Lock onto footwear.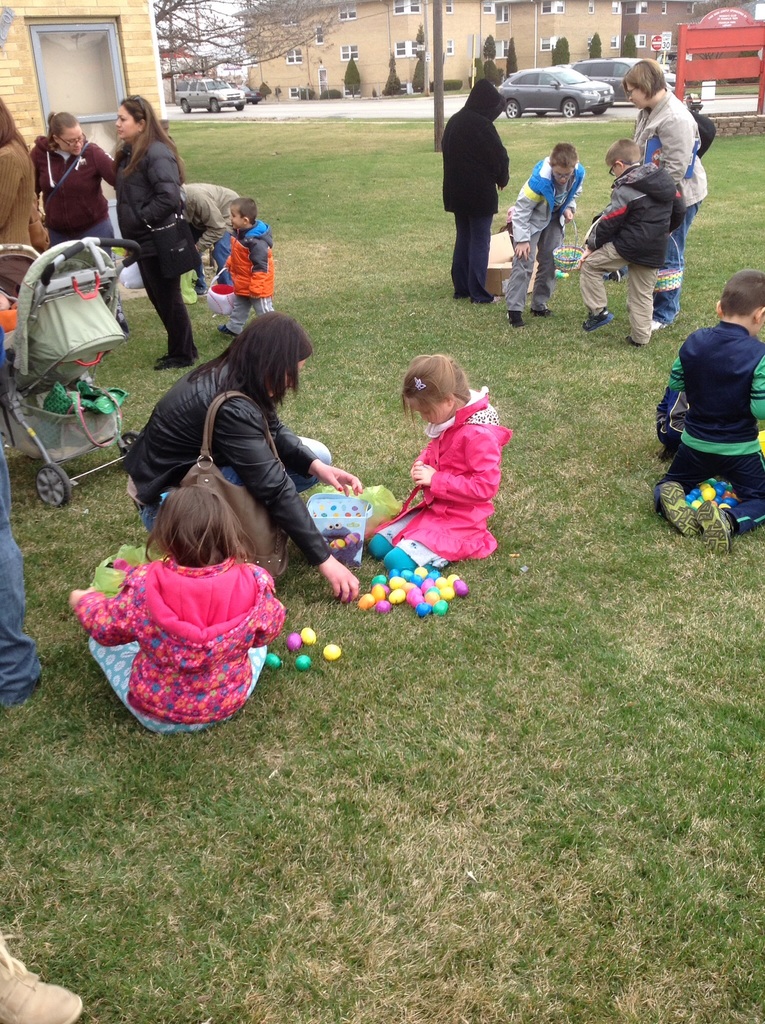
Locked: locate(147, 353, 187, 372).
